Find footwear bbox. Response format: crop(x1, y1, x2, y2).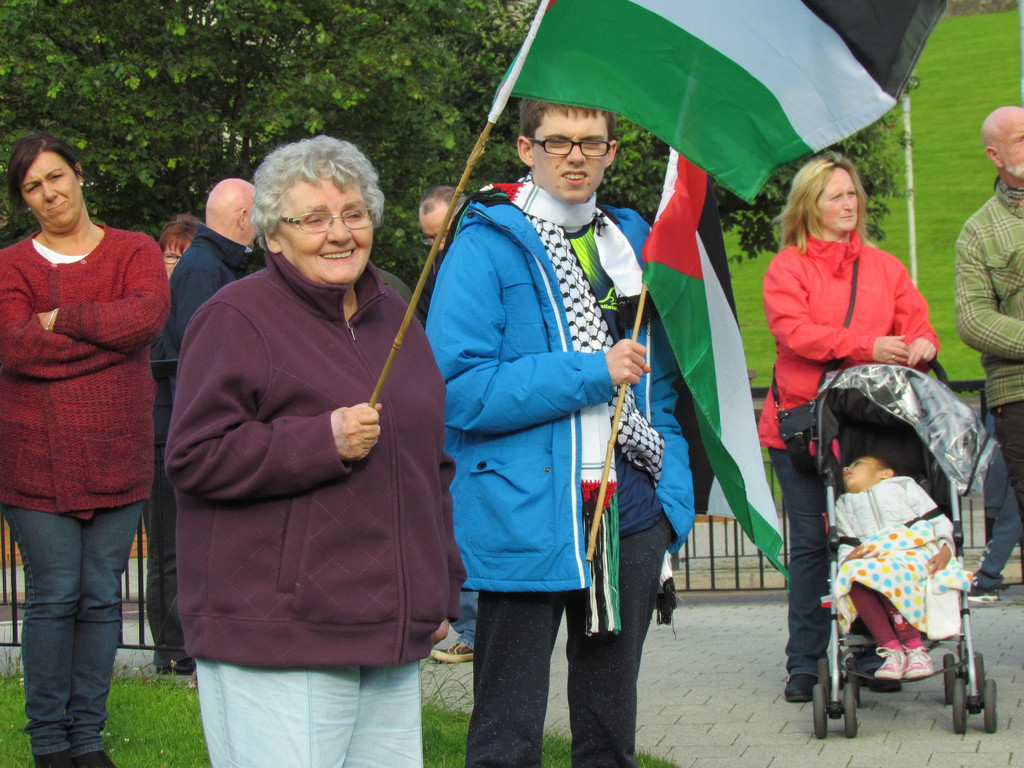
crop(870, 650, 908, 672).
